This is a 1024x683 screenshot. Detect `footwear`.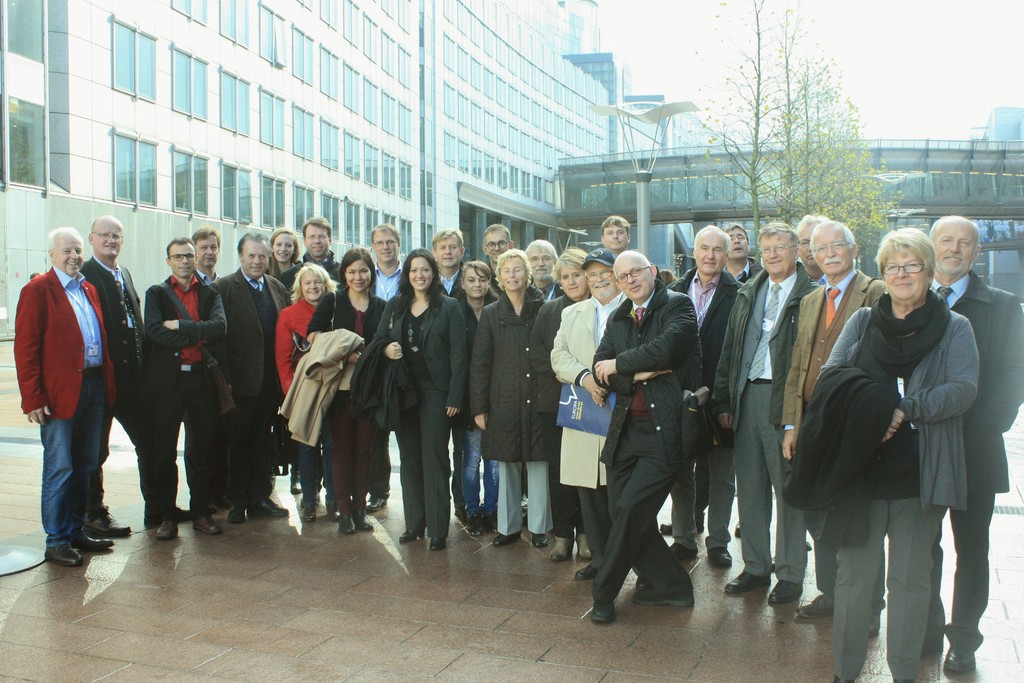
<bbox>289, 473, 301, 498</bbox>.
